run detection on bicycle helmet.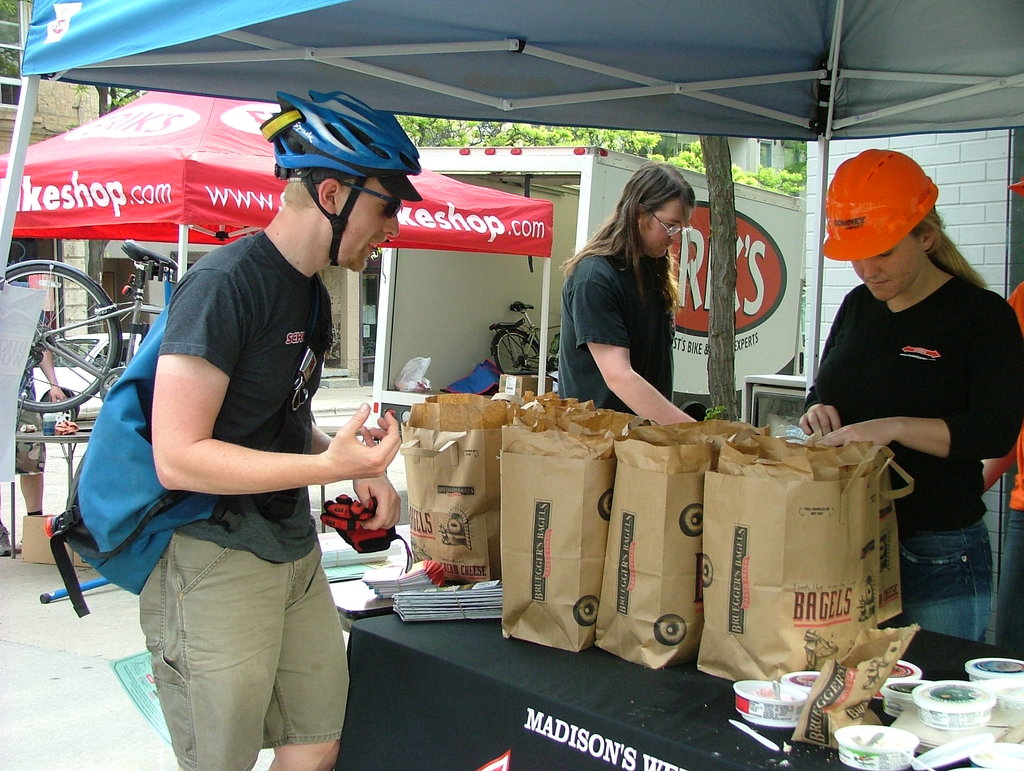
Result: 271:92:423:273.
